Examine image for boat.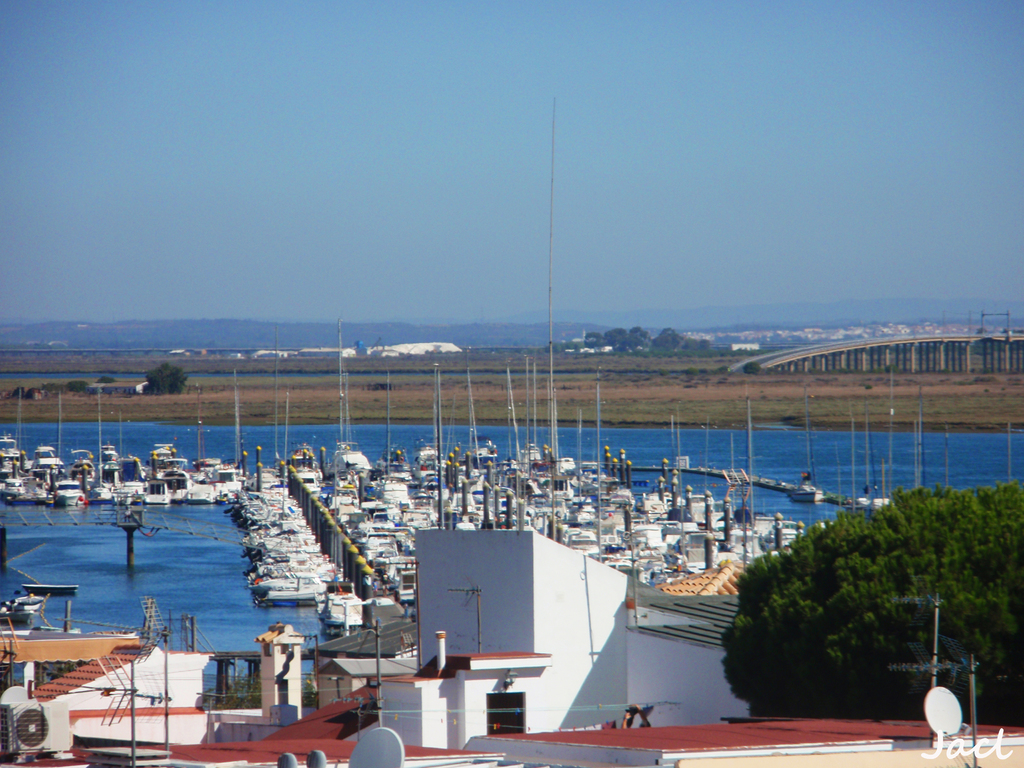
Examination result: <region>364, 538, 440, 575</region>.
